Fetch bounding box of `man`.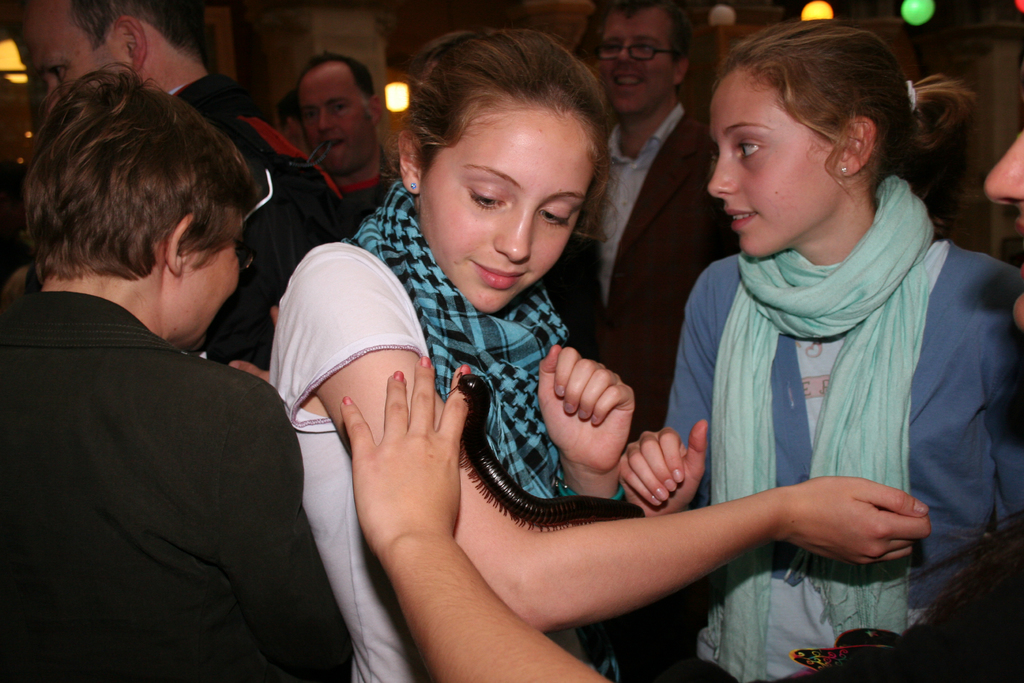
Bbox: <bbox>232, 58, 403, 377</bbox>.
